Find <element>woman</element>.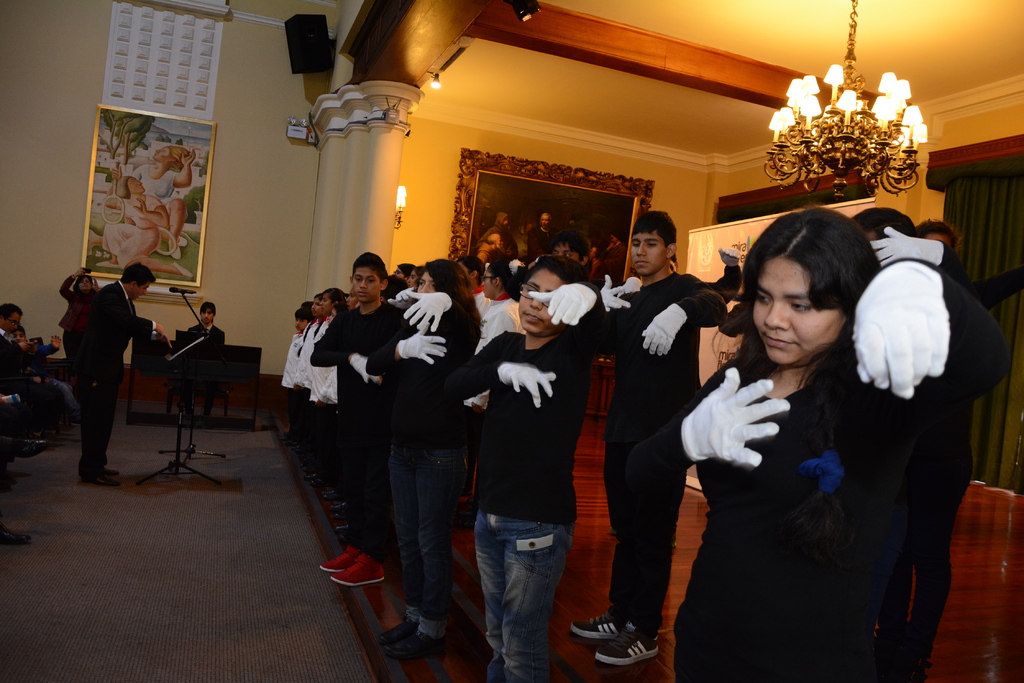
602:232:627:286.
